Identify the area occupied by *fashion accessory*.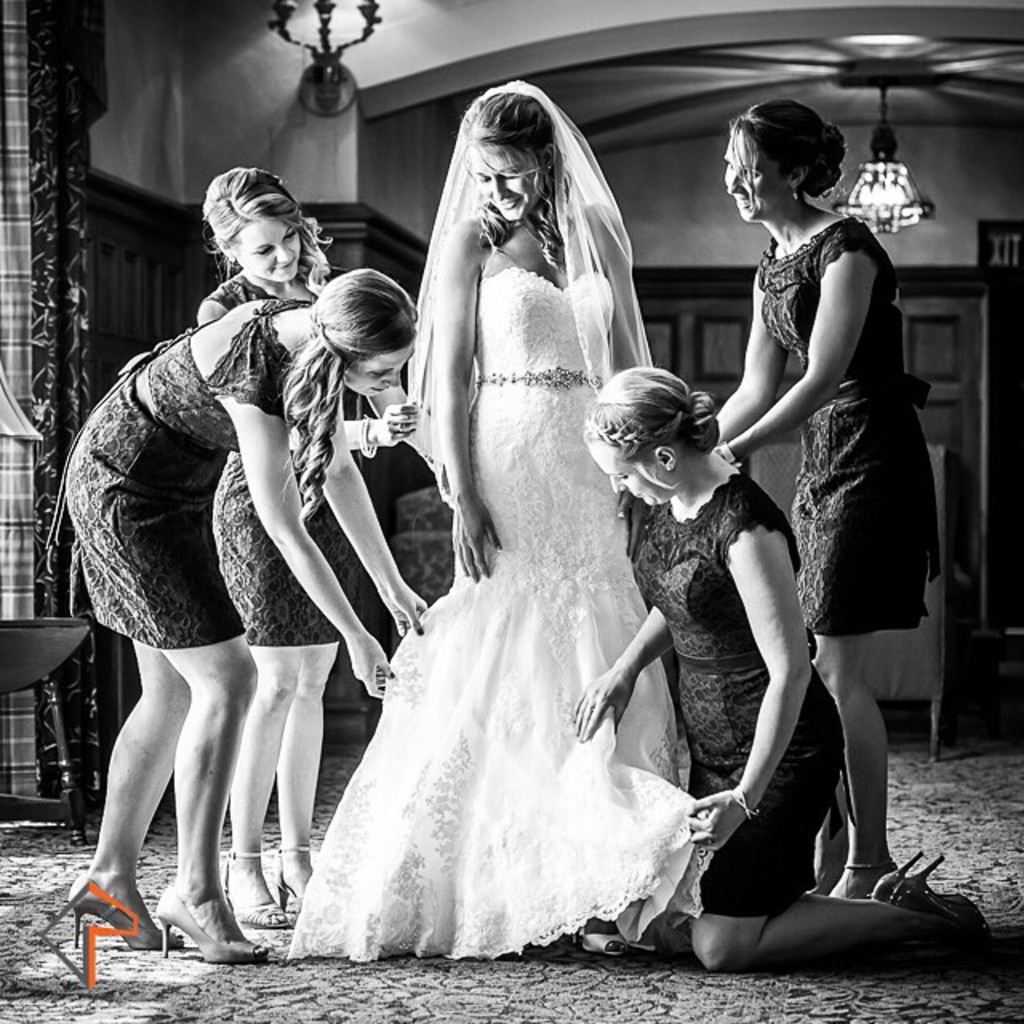
Area: bbox(734, 784, 758, 813).
